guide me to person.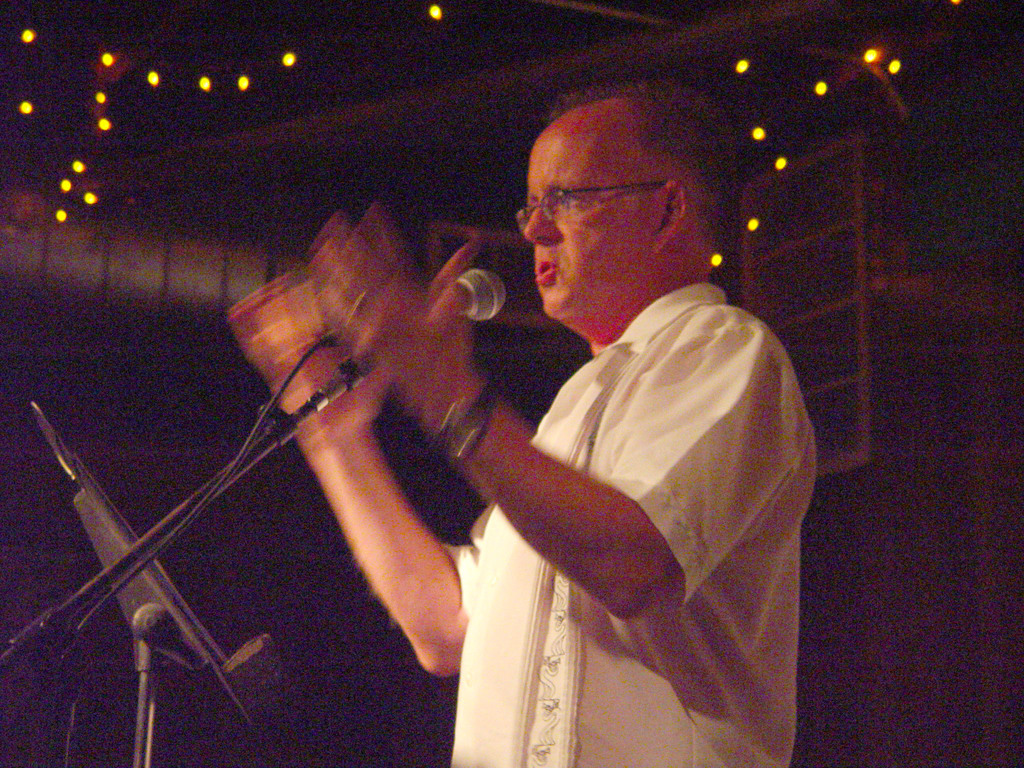
Guidance: <bbox>357, 92, 822, 767</bbox>.
